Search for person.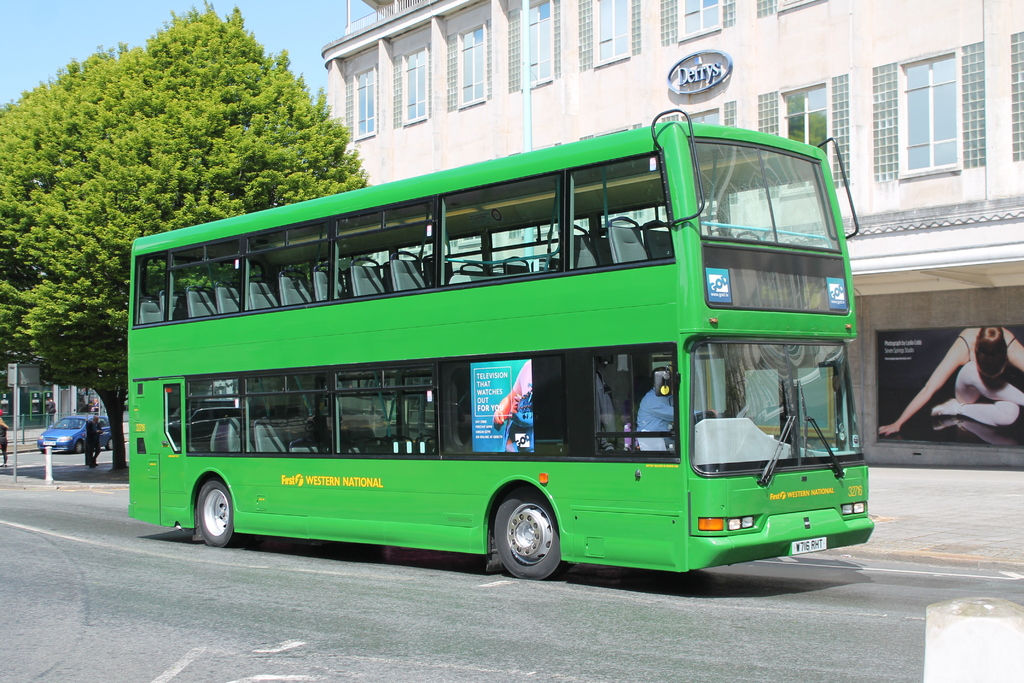
Found at [left=86, top=415, right=103, bottom=466].
